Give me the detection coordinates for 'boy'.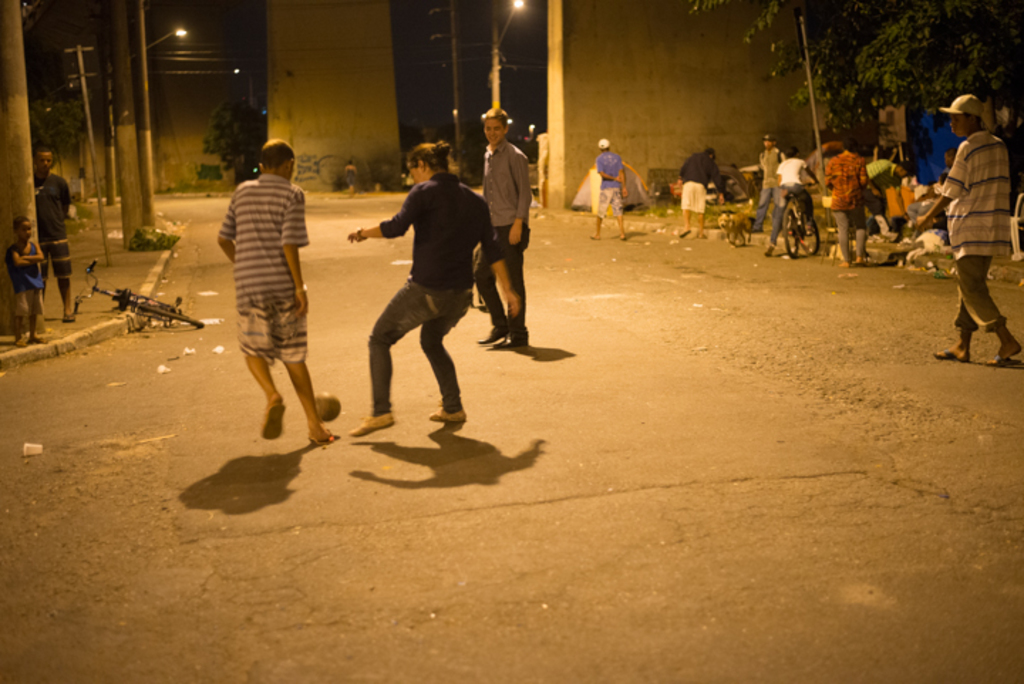
select_region(748, 135, 784, 237).
